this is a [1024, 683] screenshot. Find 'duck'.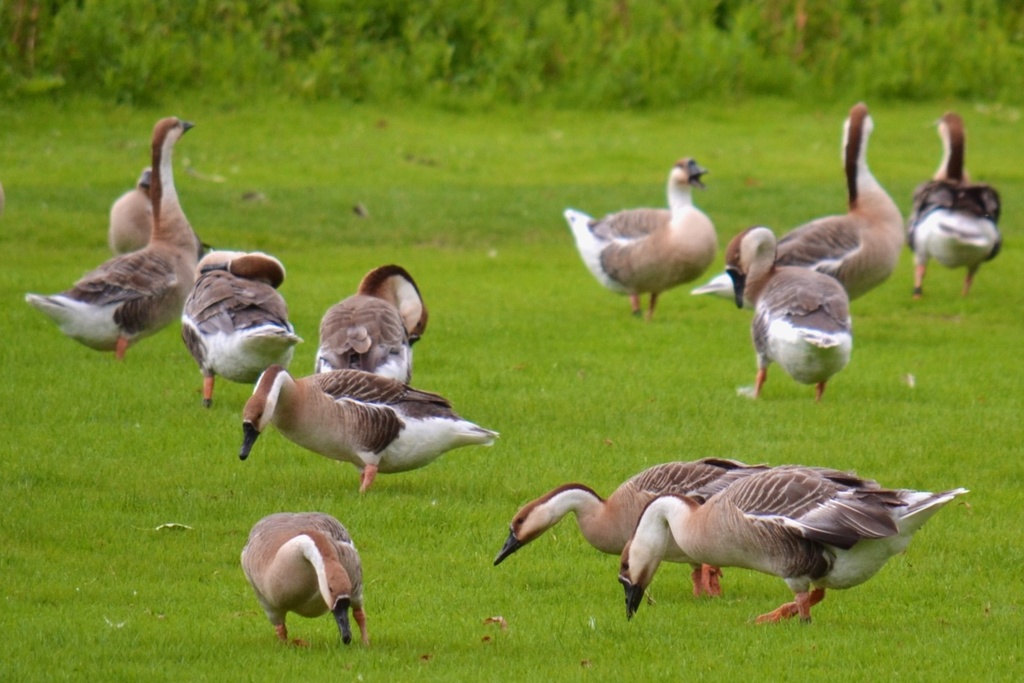
Bounding box: [left=615, top=486, right=961, bottom=623].
